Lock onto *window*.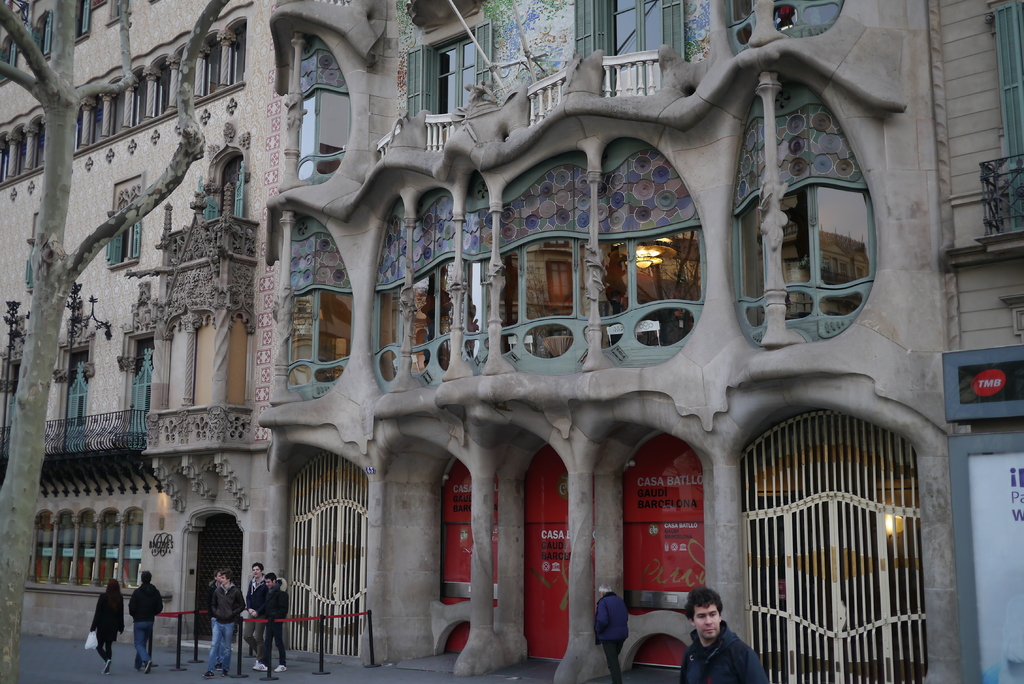
Locked: bbox(417, 29, 475, 110).
